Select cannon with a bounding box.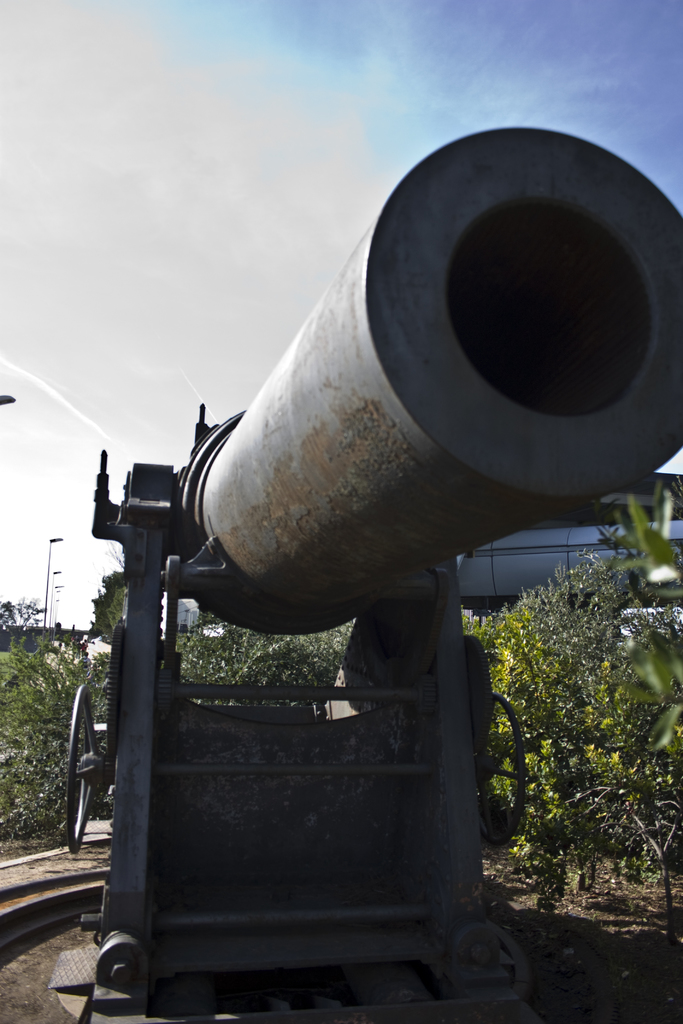
pyautogui.locateOnScreen(0, 129, 682, 1023).
